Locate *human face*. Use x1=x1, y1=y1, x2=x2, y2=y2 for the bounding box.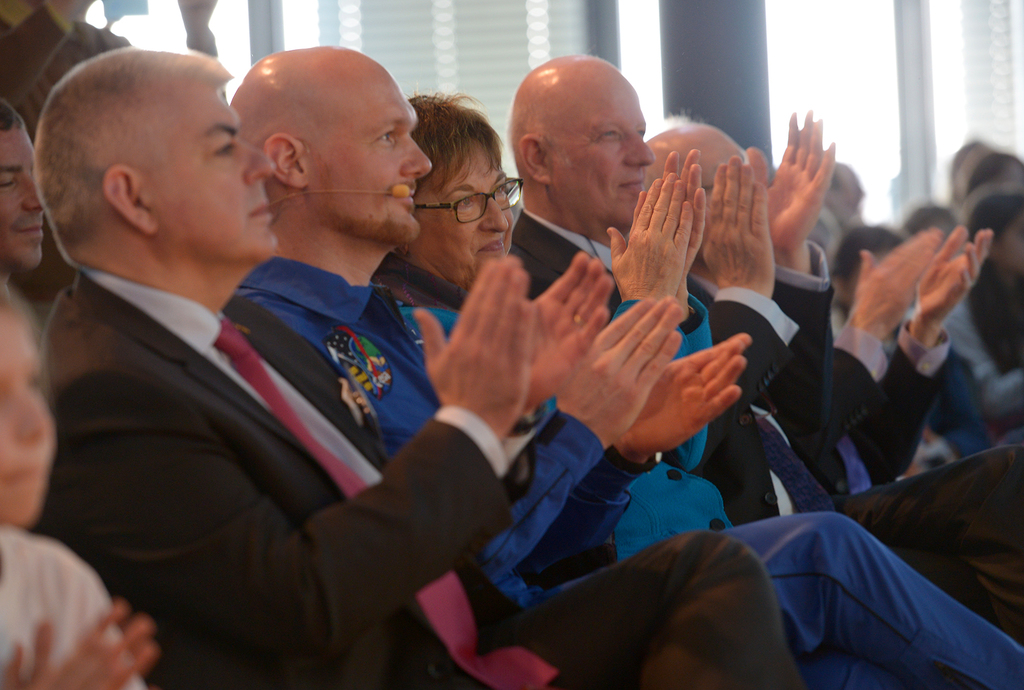
x1=307, y1=54, x2=441, y2=246.
